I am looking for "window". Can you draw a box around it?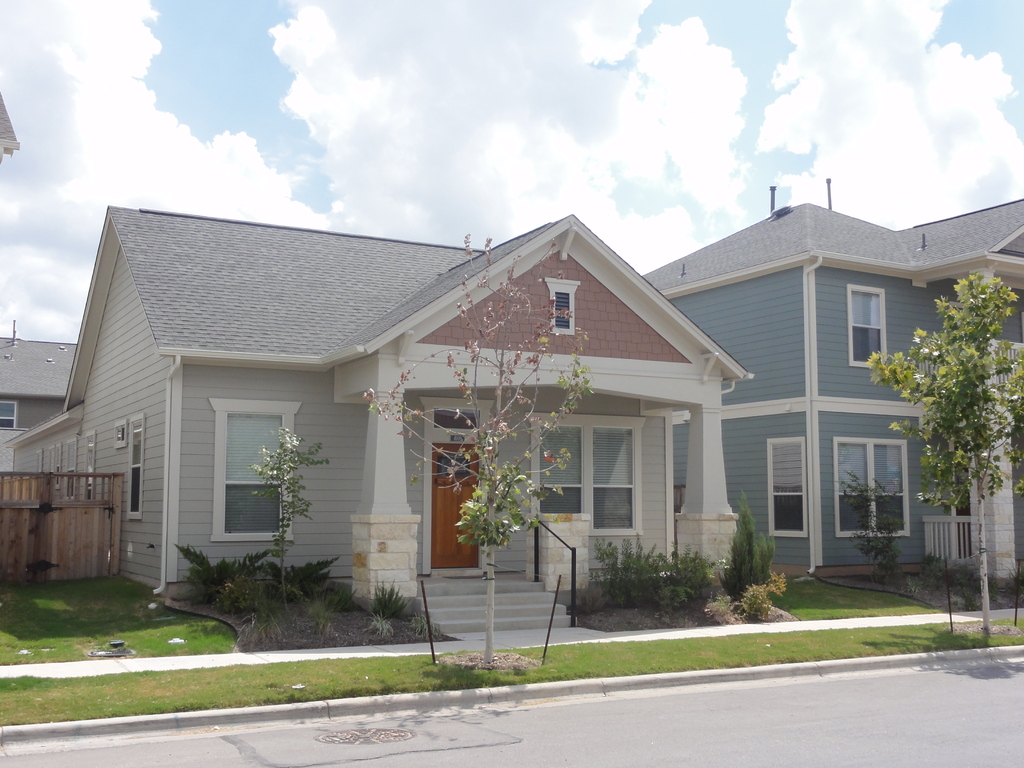
Sure, the bounding box is [201,396,306,541].
